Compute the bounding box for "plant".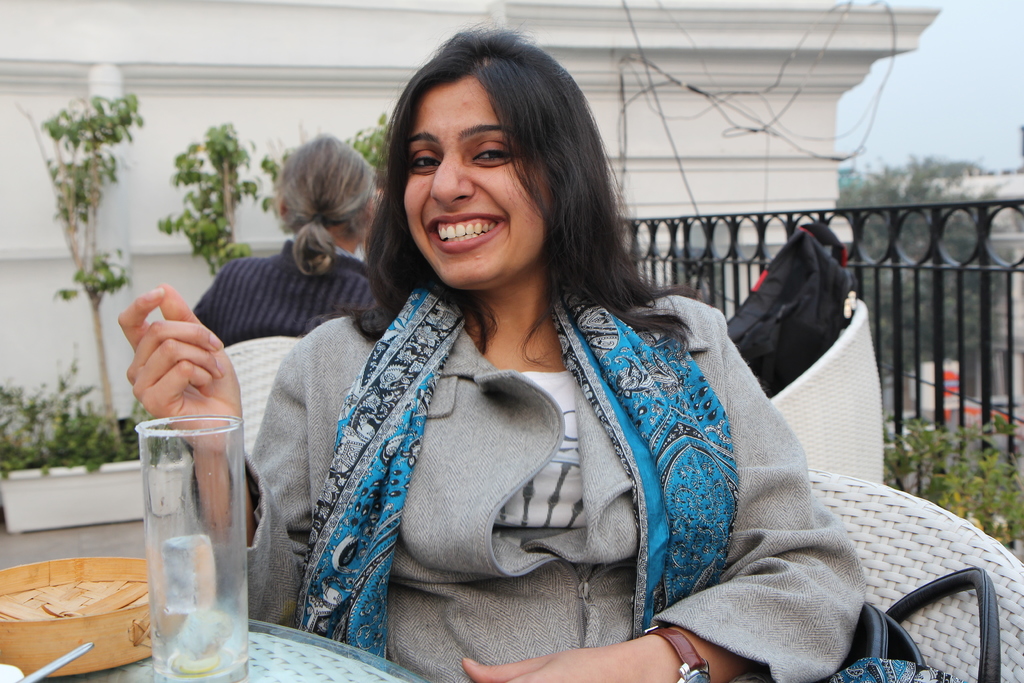
[x1=349, y1=111, x2=404, y2=193].
